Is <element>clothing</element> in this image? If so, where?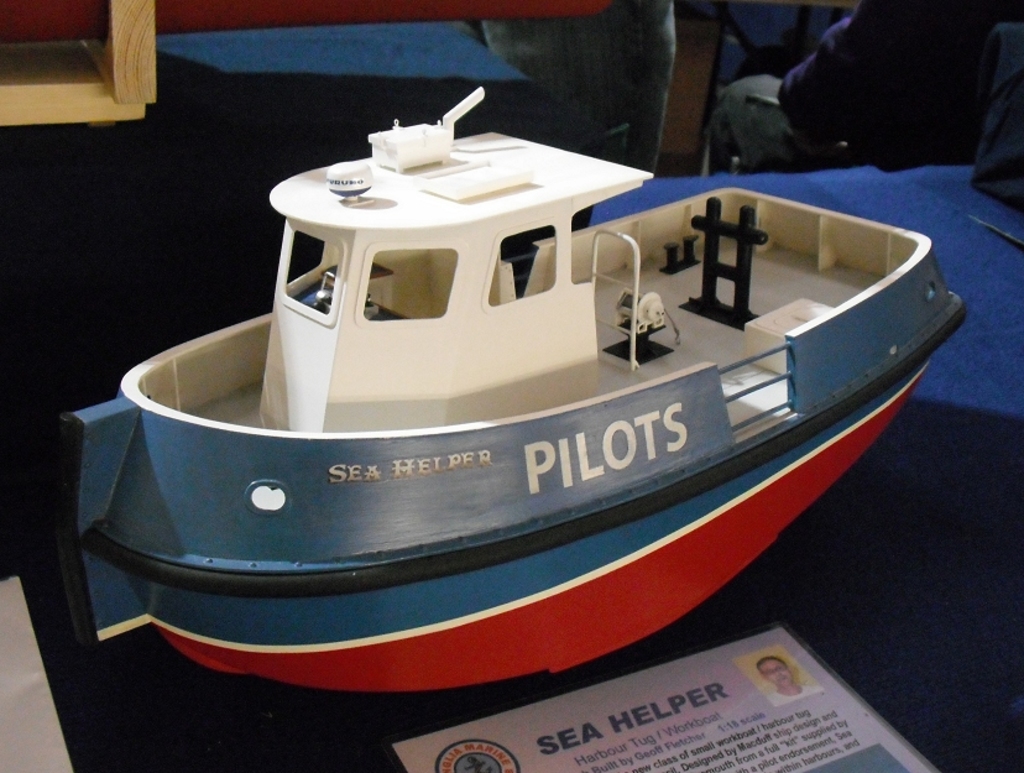
Yes, at region(701, 2, 1012, 188).
